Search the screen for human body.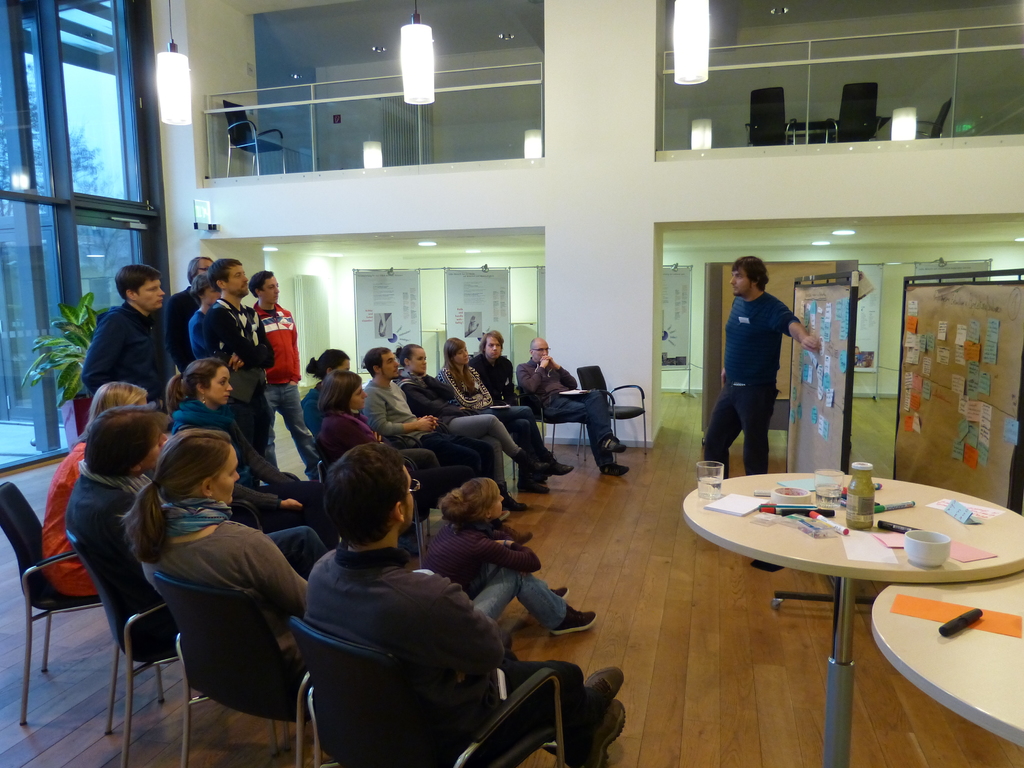
Found at l=162, t=248, r=202, b=371.
